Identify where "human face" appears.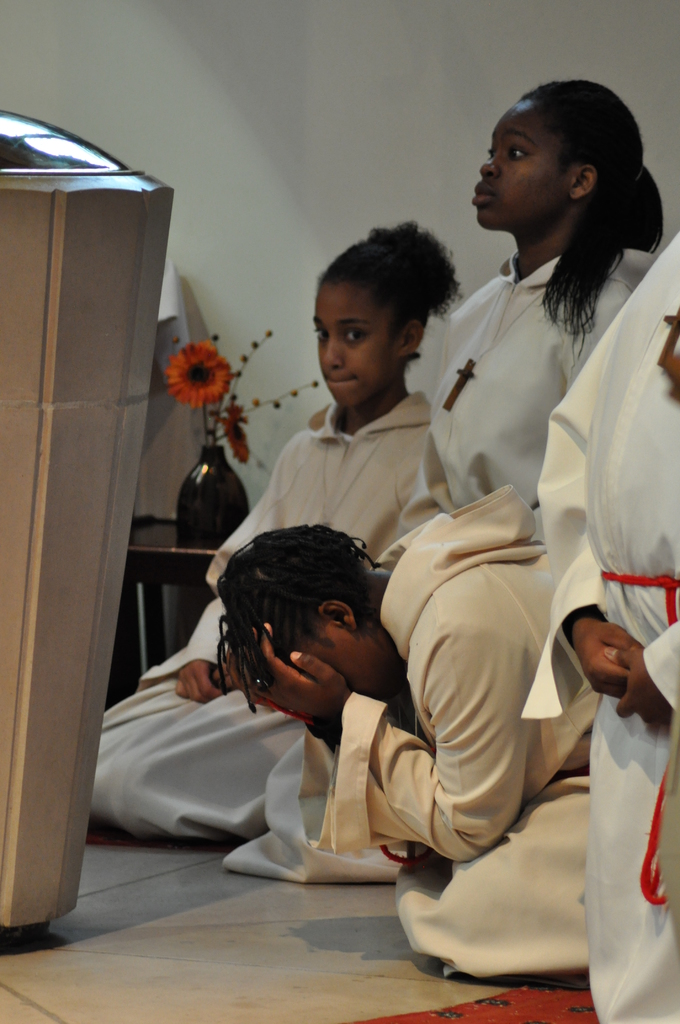
Appears at bbox=[473, 102, 555, 227].
